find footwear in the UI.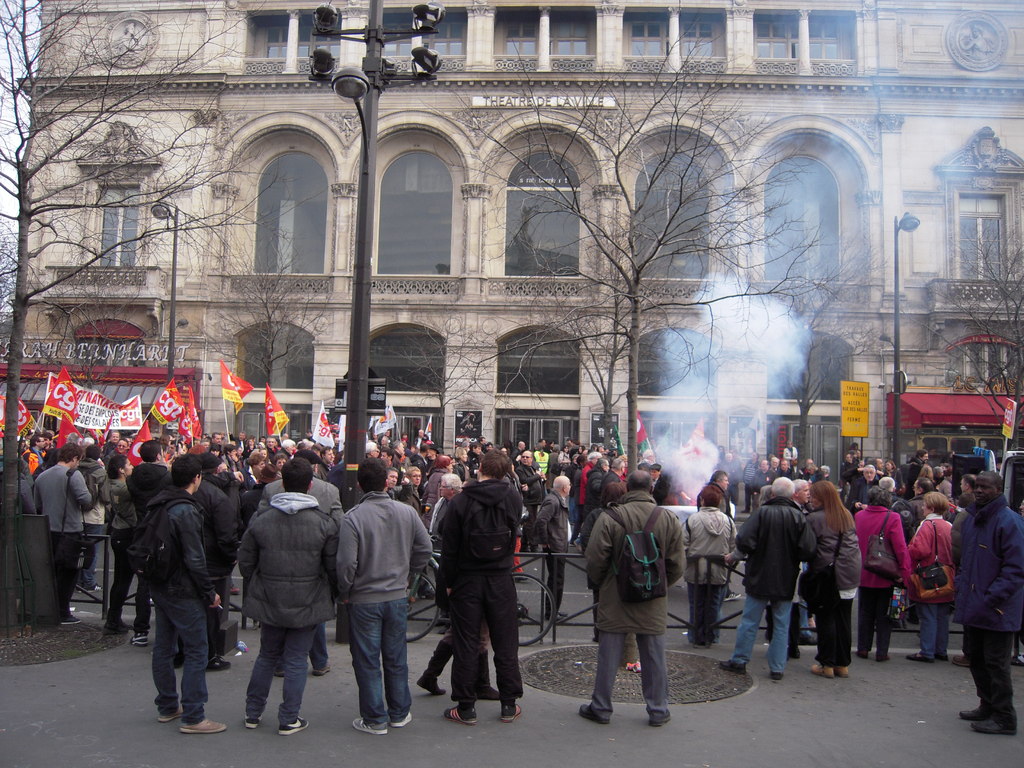
UI element at (x1=63, y1=611, x2=83, y2=621).
